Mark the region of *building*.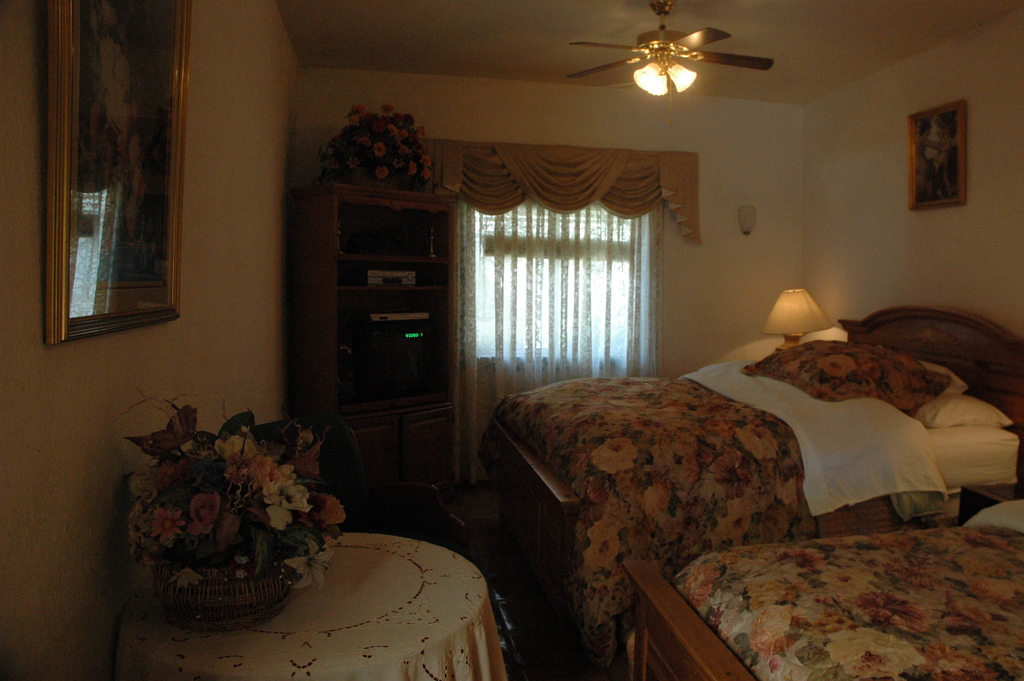
Region: bbox=[0, 0, 1023, 680].
